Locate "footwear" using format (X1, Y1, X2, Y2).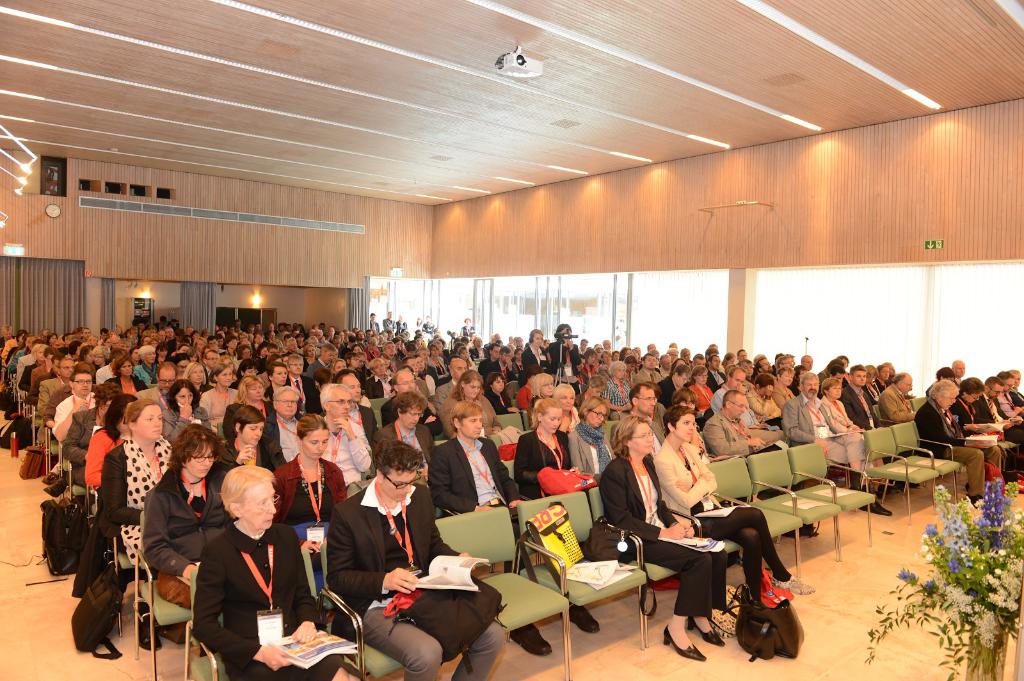
(509, 621, 554, 659).
